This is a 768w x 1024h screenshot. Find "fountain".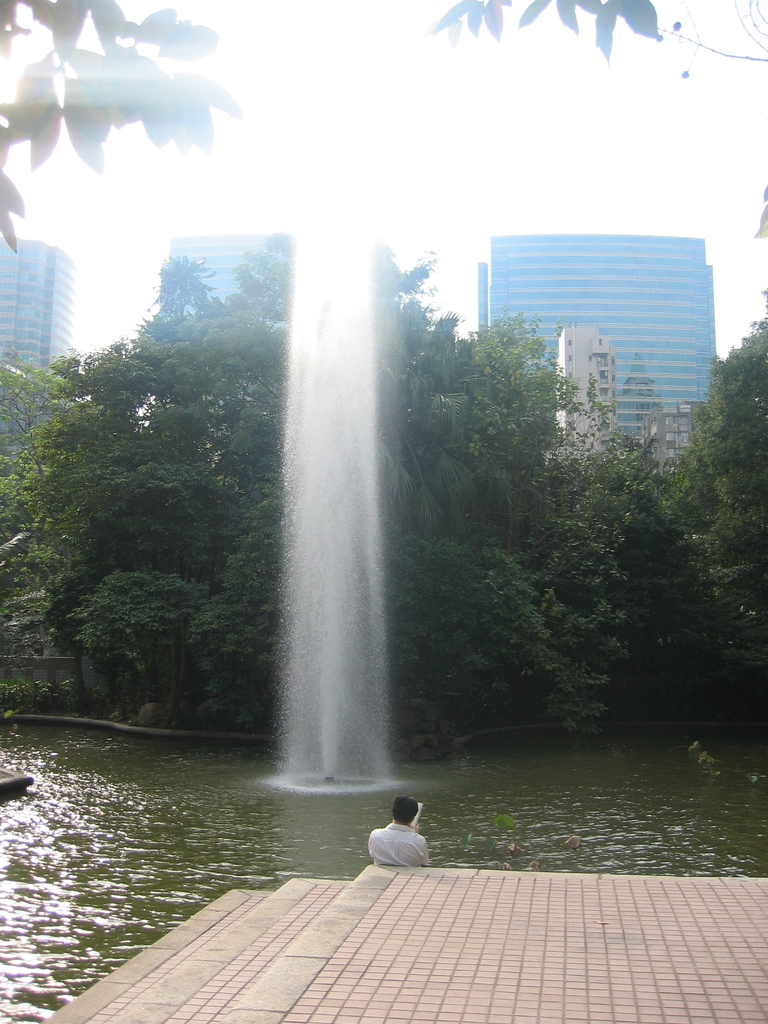
Bounding box: pyautogui.locateOnScreen(205, 155, 501, 853).
